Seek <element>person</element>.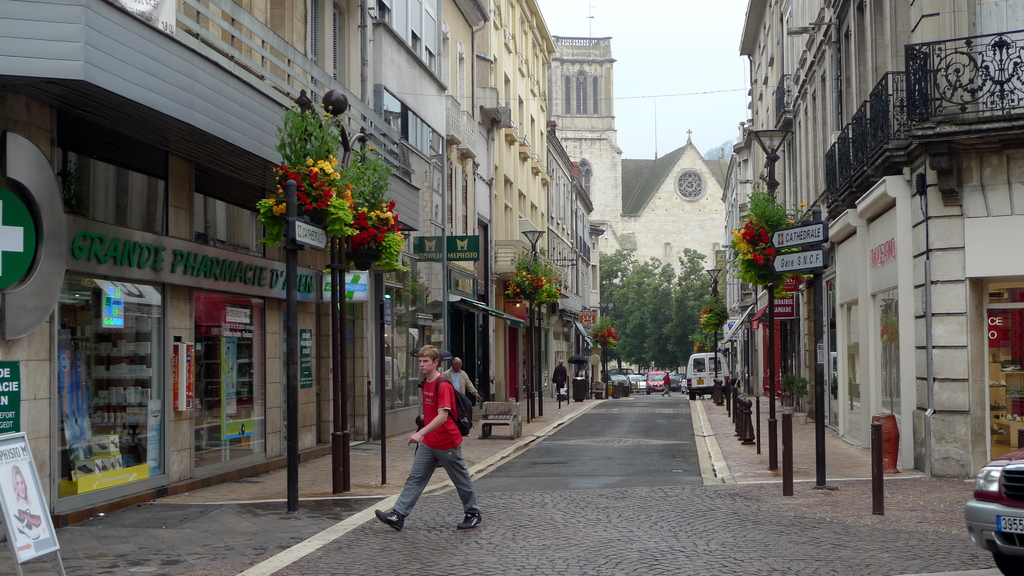
region(666, 368, 672, 397).
